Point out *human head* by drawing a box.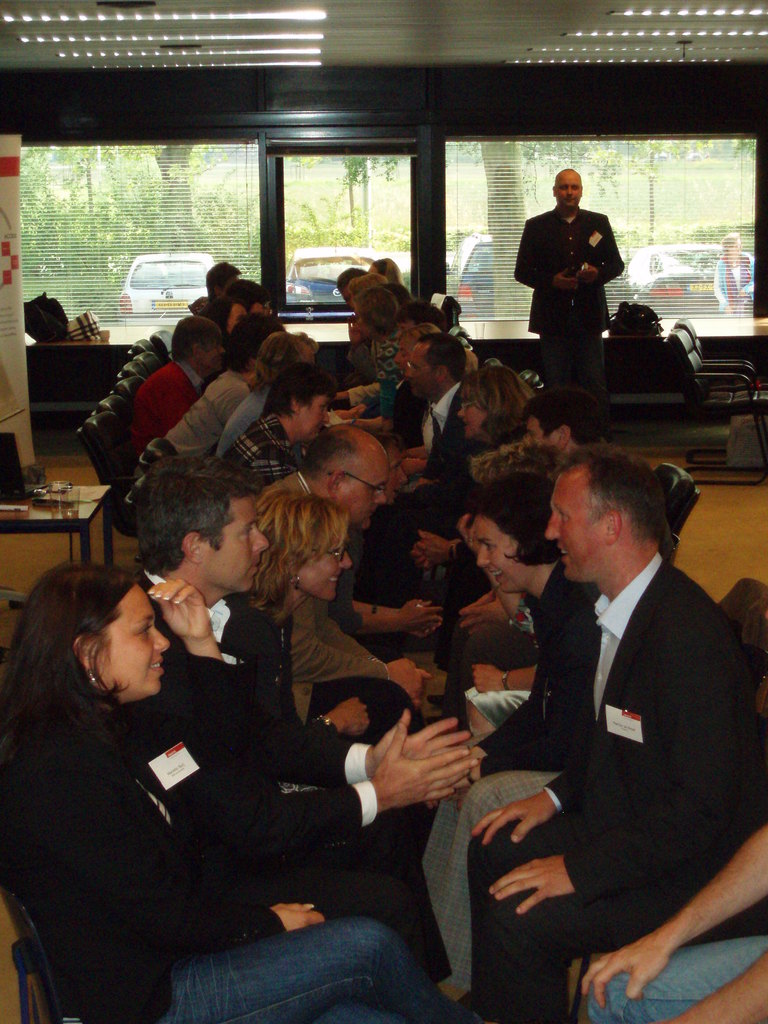
rect(548, 450, 672, 585).
